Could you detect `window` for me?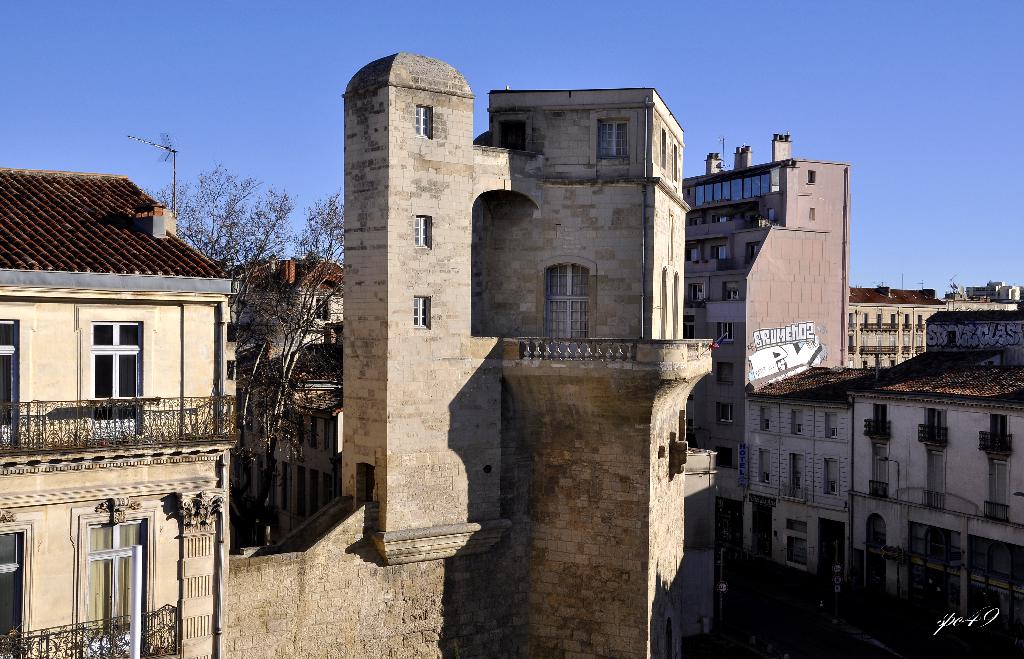
Detection result: <region>682, 317, 694, 341</region>.
